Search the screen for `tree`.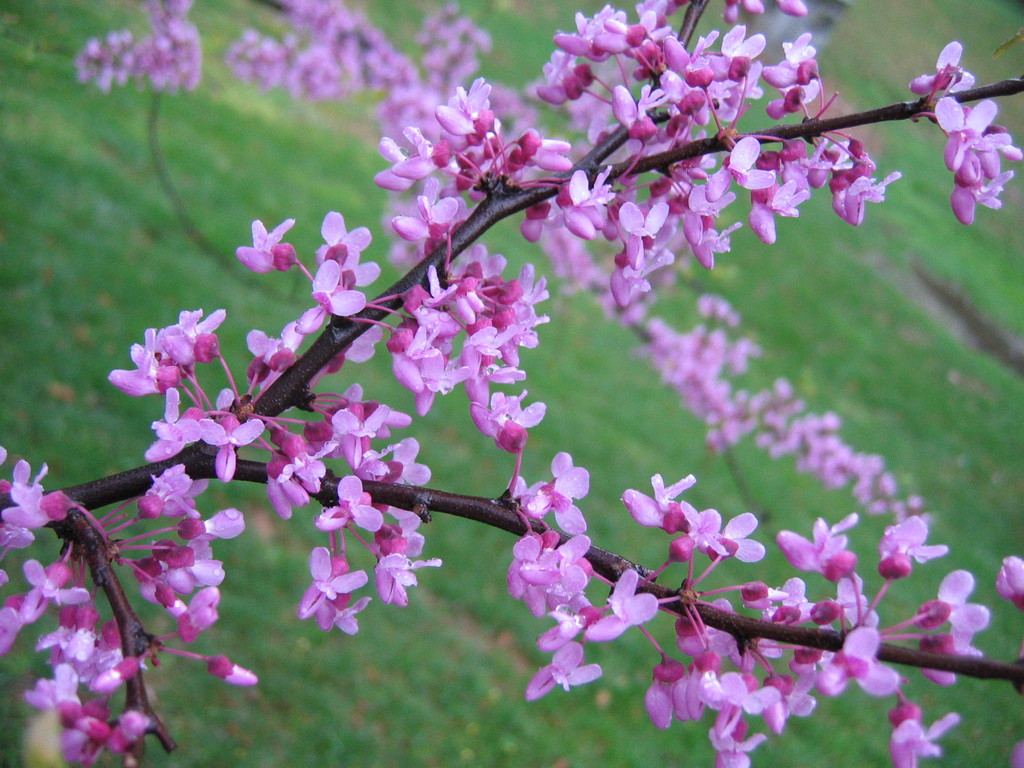
Found at 3:0:1023:767.
